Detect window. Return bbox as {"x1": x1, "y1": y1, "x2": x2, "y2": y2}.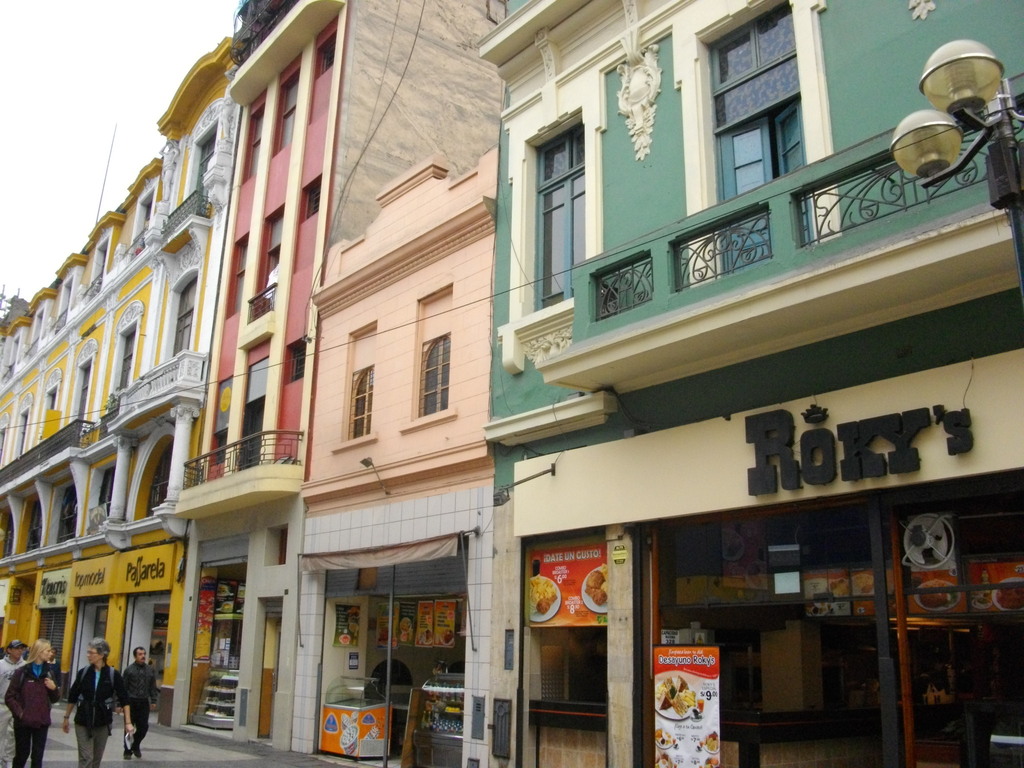
{"x1": 398, "y1": 282, "x2": 454, "y2": 436}.
